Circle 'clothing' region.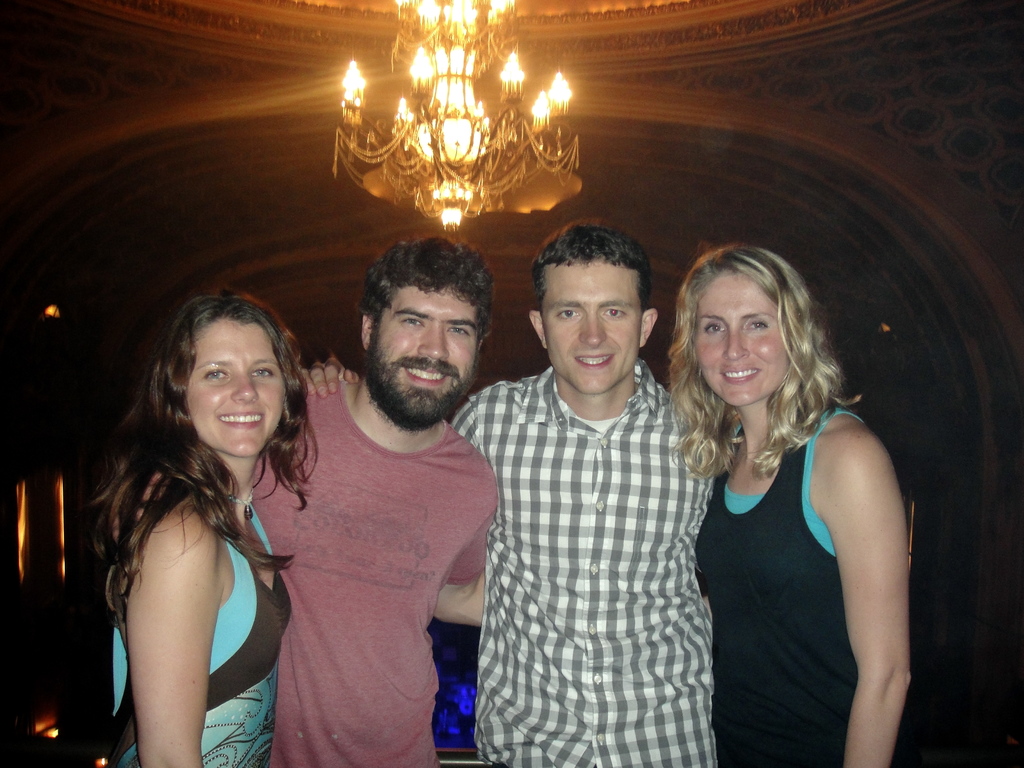
Region: [452, 364, 727, 767].
